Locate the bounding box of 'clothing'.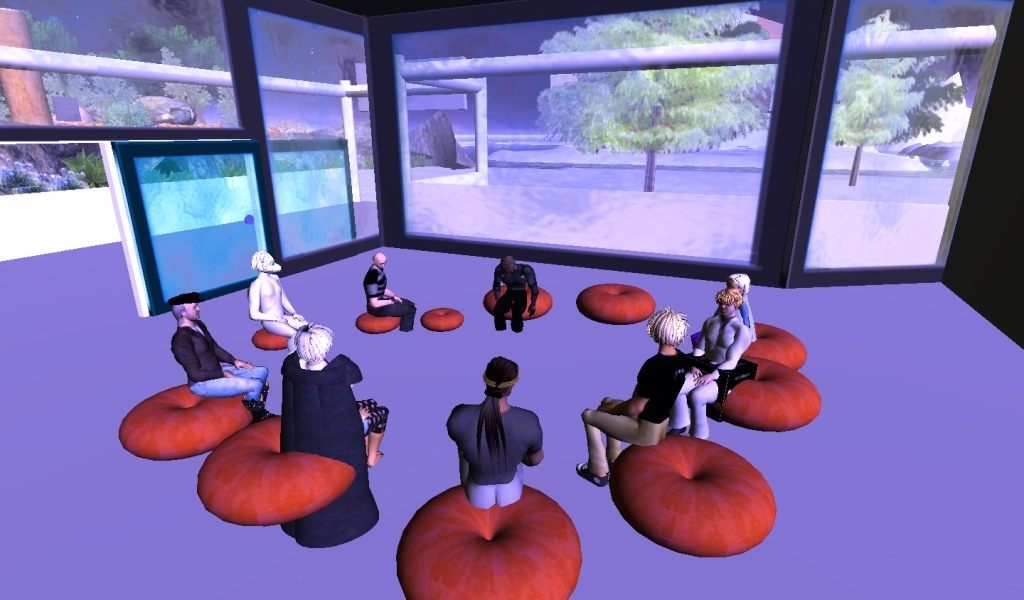
Bounding box: 494,265,540,331.
